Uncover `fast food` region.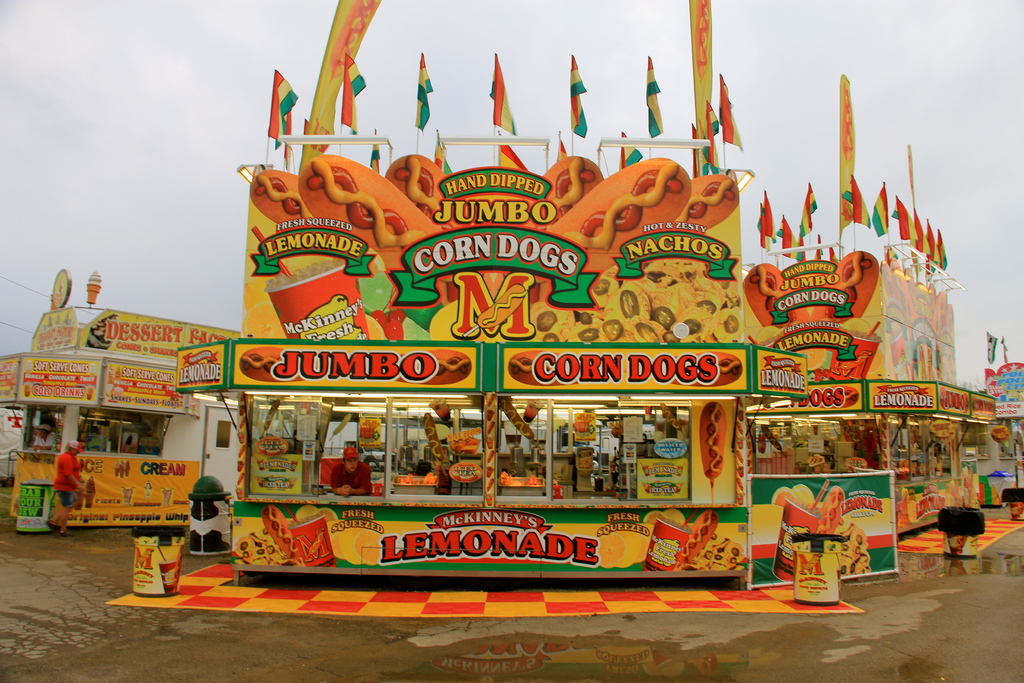
Uncovered: [819, 472, 850, 534].
